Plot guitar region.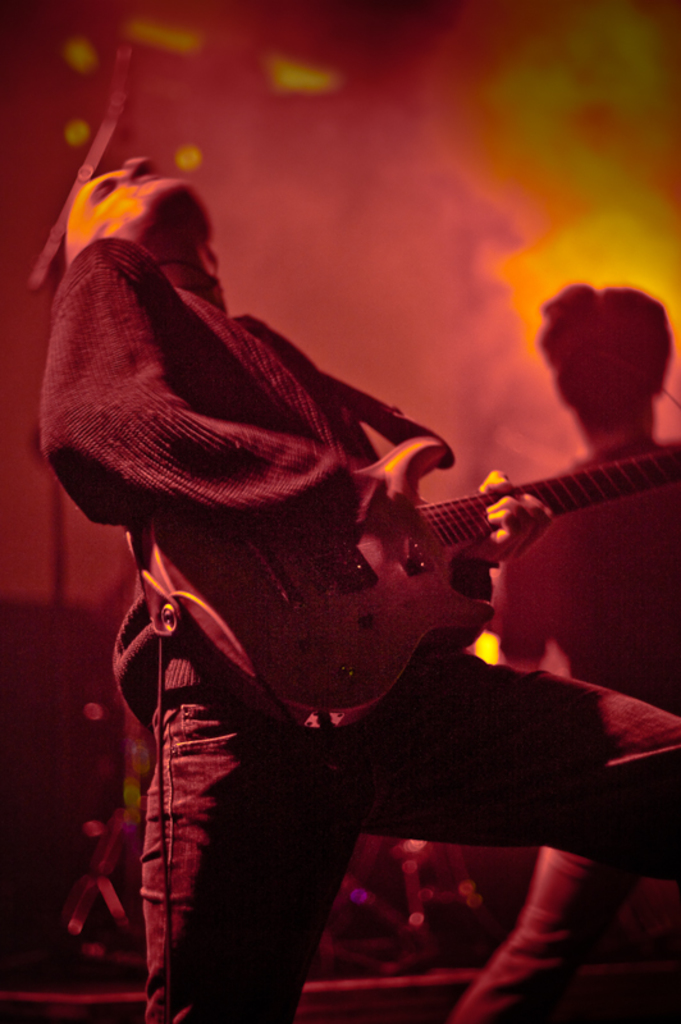
Plotted at 138,435,680,701.
